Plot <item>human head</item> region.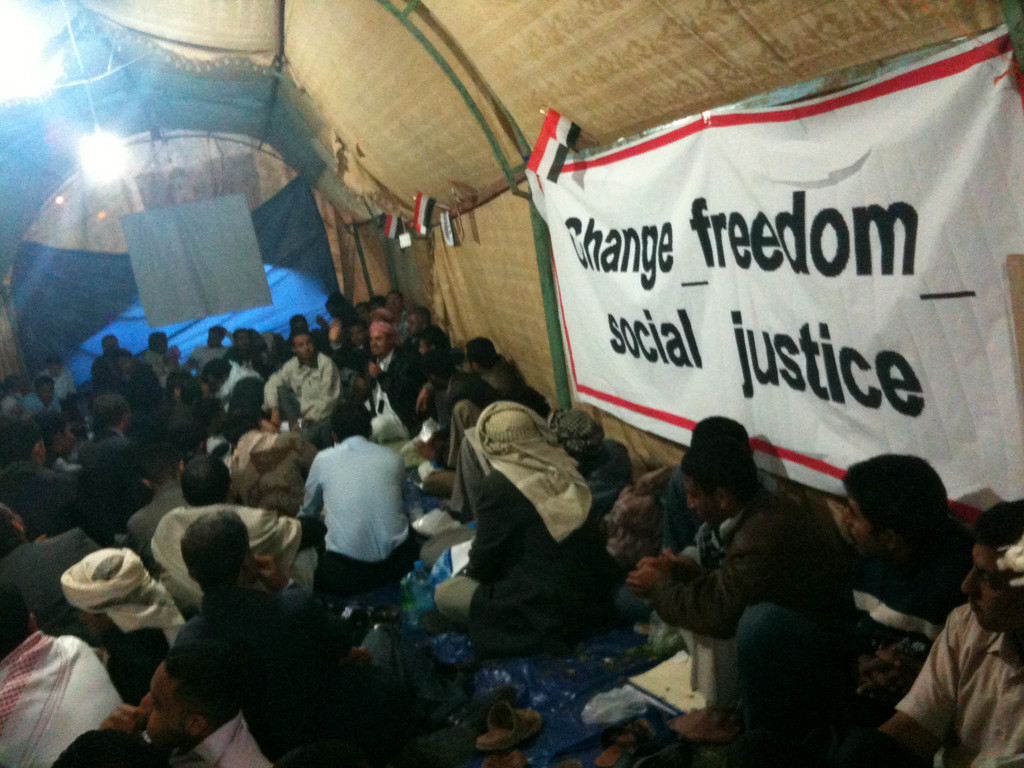
Plotted at x1=687, y1=413, x2=755, y2=450.
